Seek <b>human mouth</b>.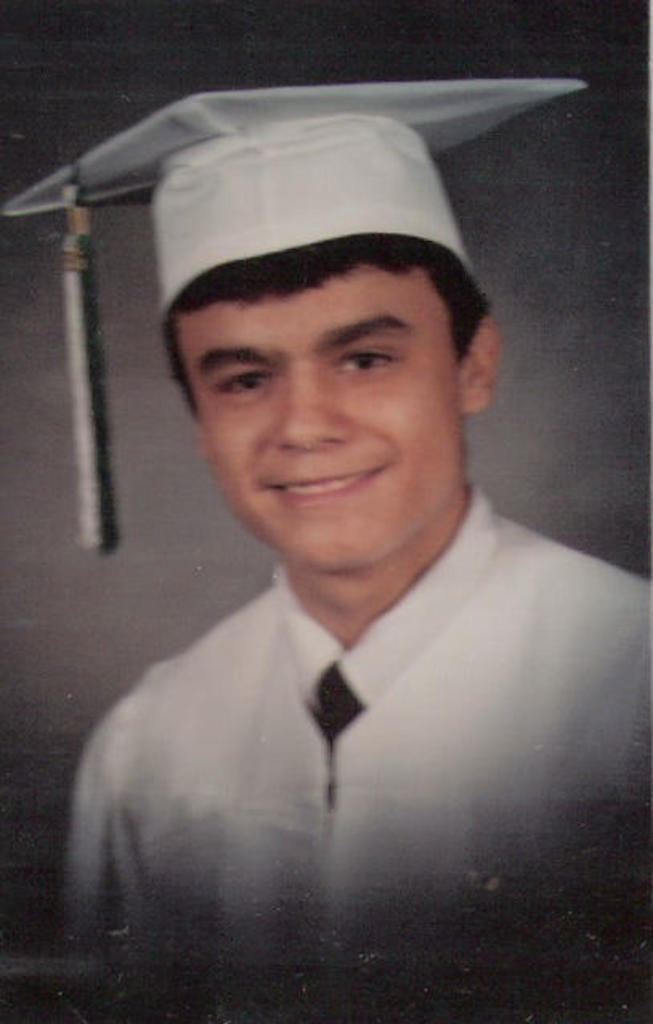
bbox=(262, 465, 385, 514).
